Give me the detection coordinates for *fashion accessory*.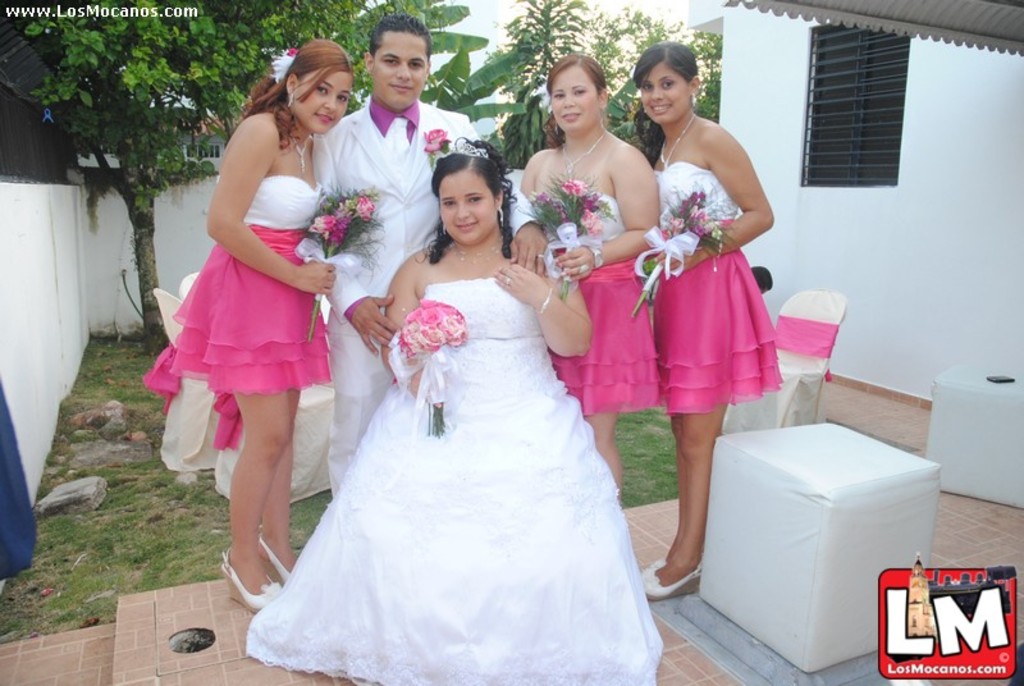
<region>657, 113, 695, 173</region>.
